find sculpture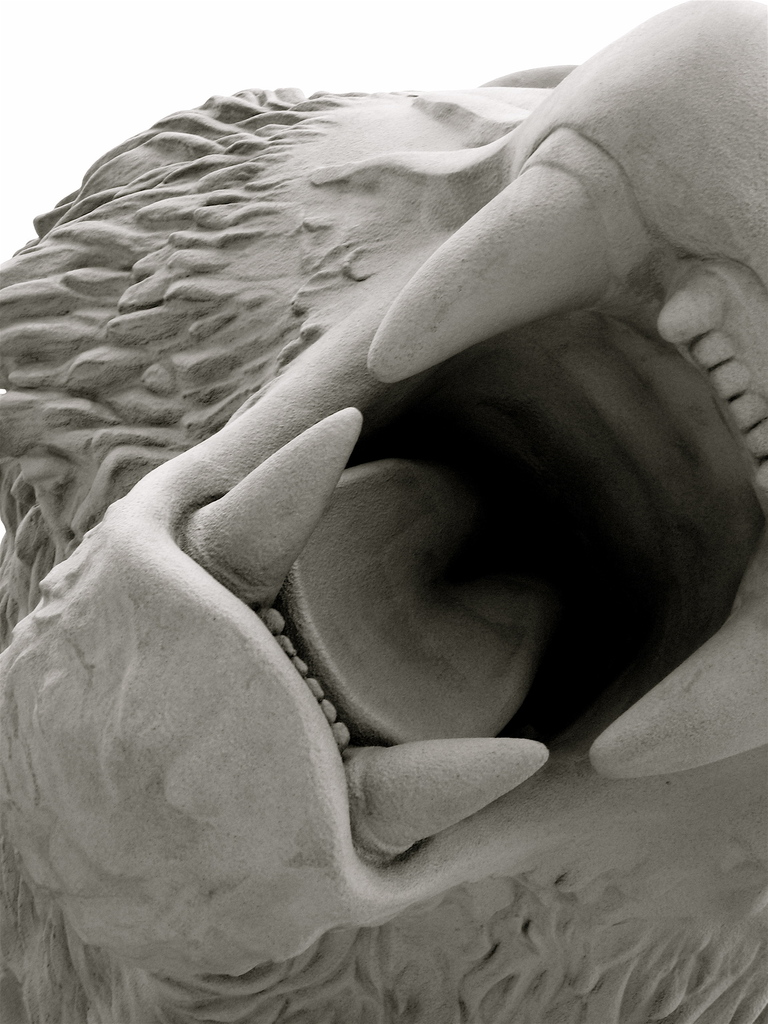
0 0 767 1023
